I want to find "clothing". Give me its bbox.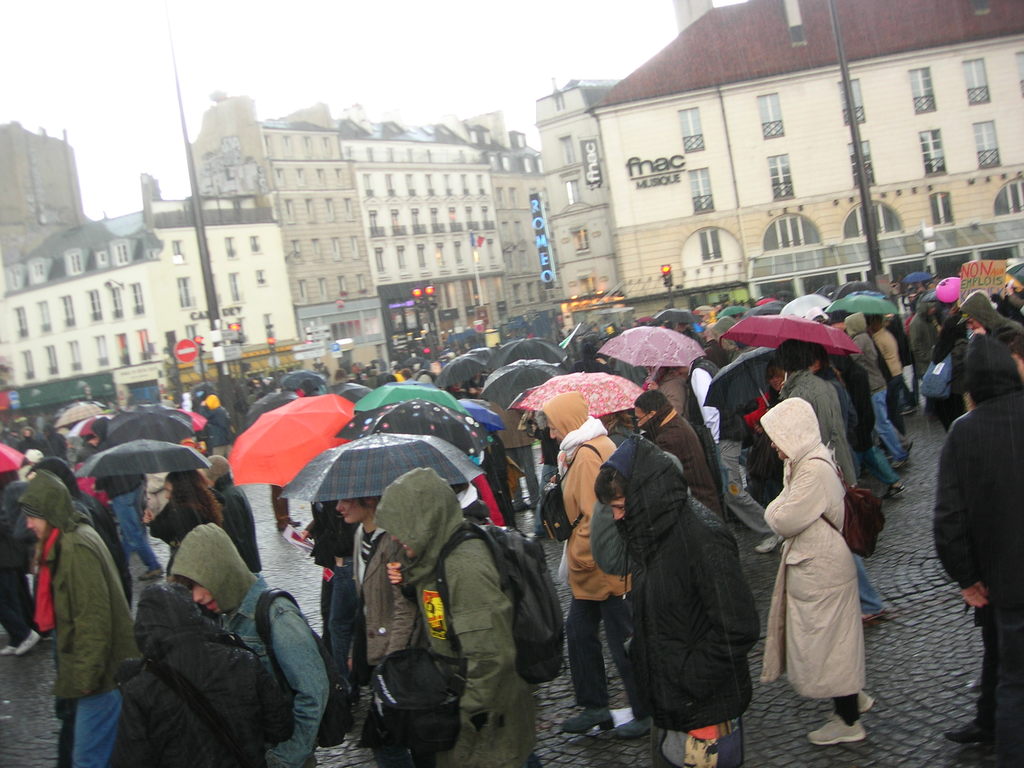
<region>601, 435, 761, 764</region>.
